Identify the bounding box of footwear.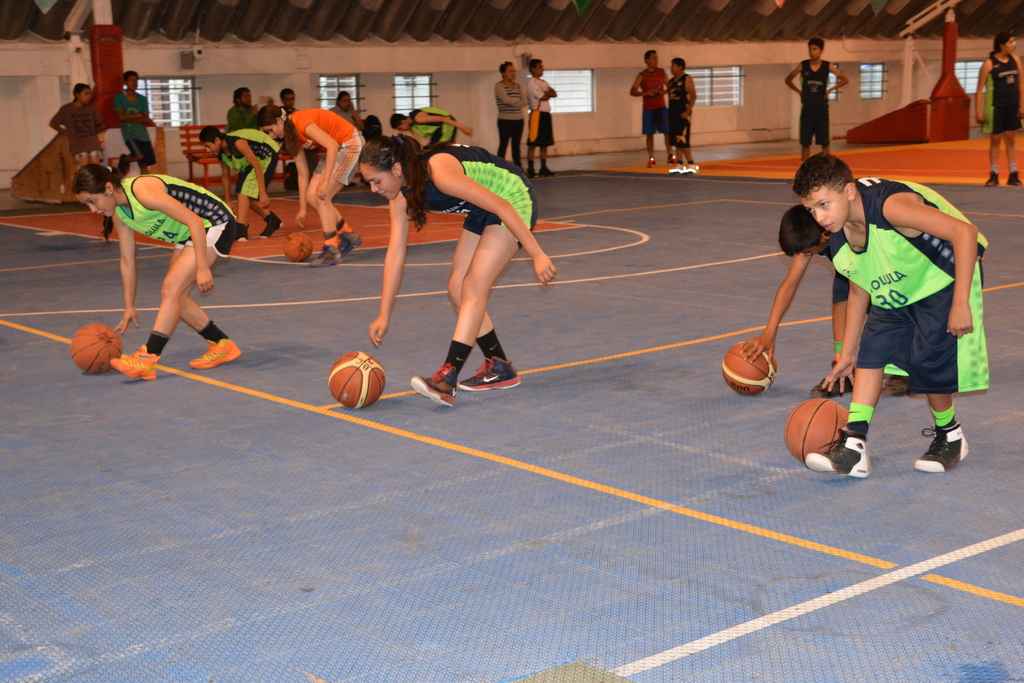
(left=982, top=169, right=1000, bottom=188).
